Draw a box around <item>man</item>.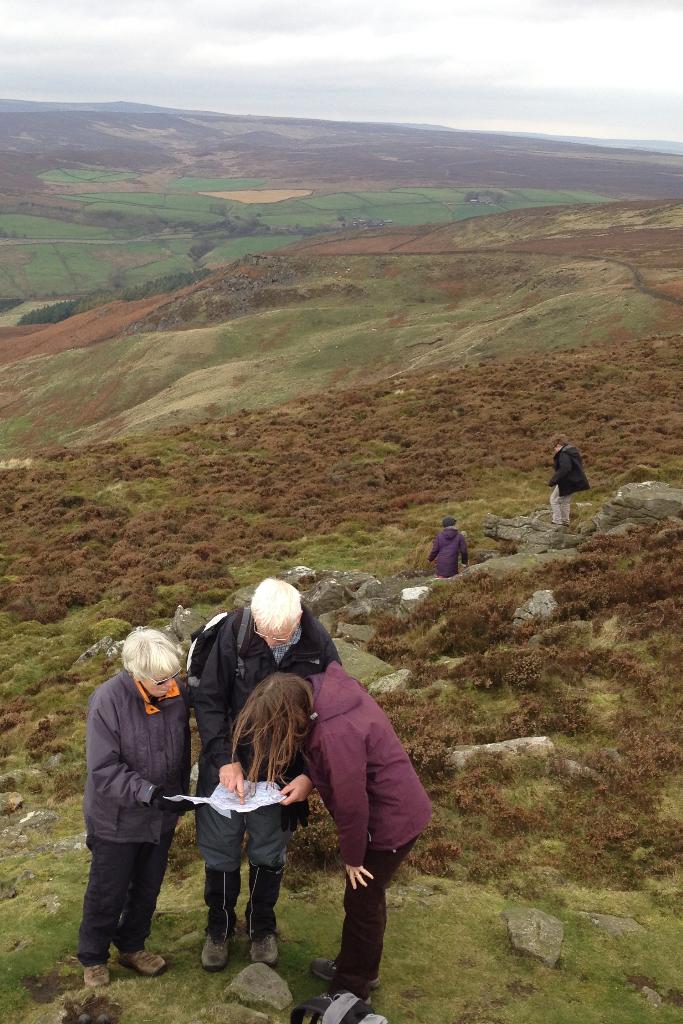
detection(73, 625, 208, 976).
